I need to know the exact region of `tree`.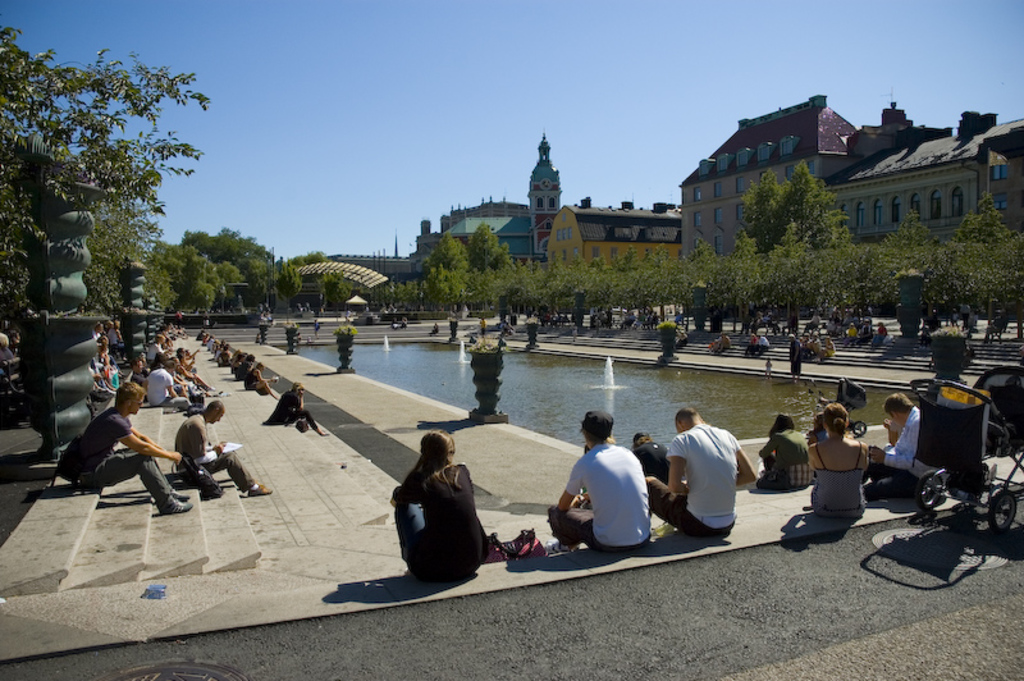
Region: pyautogui.locateOnScreen(457, 216, 530, 303).
